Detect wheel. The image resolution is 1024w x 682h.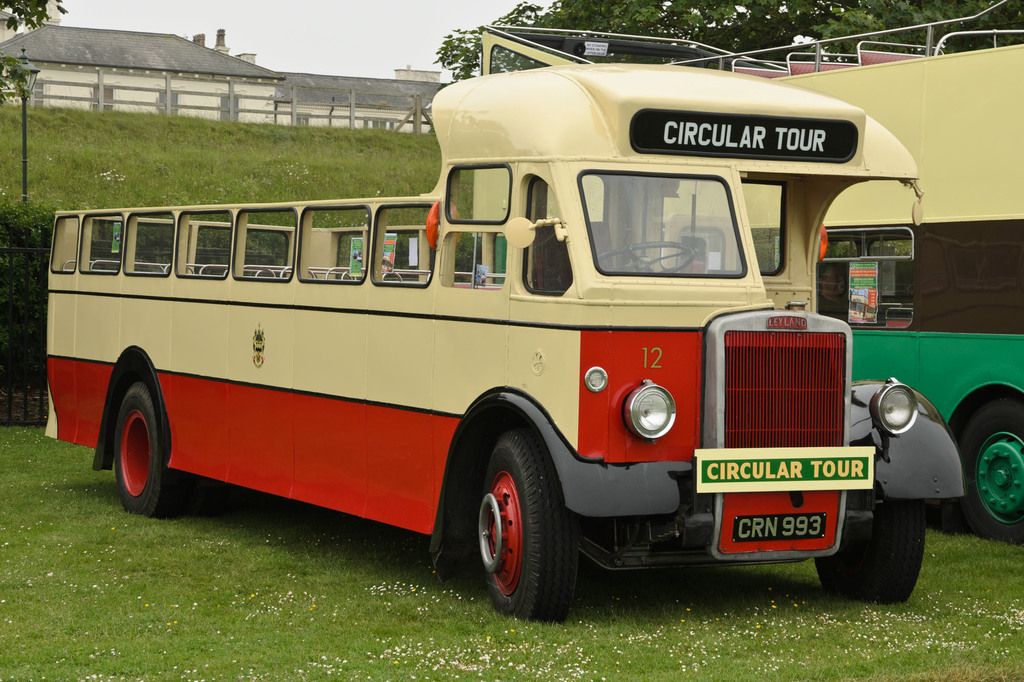
rect(813, 498, 926, 608).
